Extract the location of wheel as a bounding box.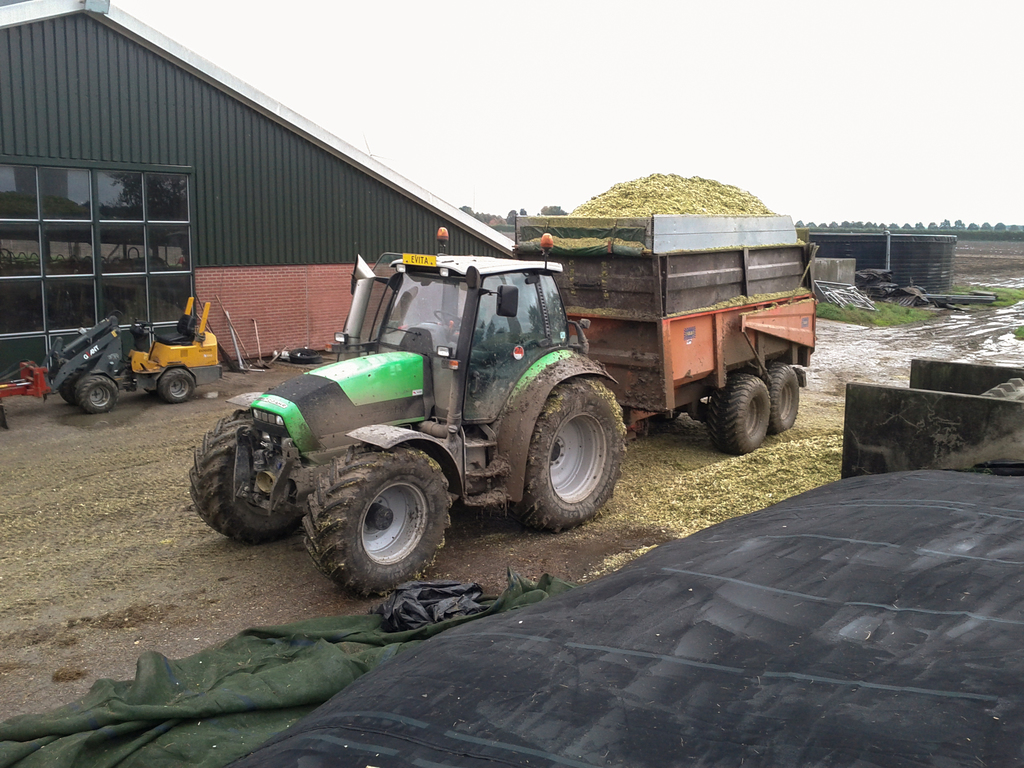
region(519, 380, 628, 534).
